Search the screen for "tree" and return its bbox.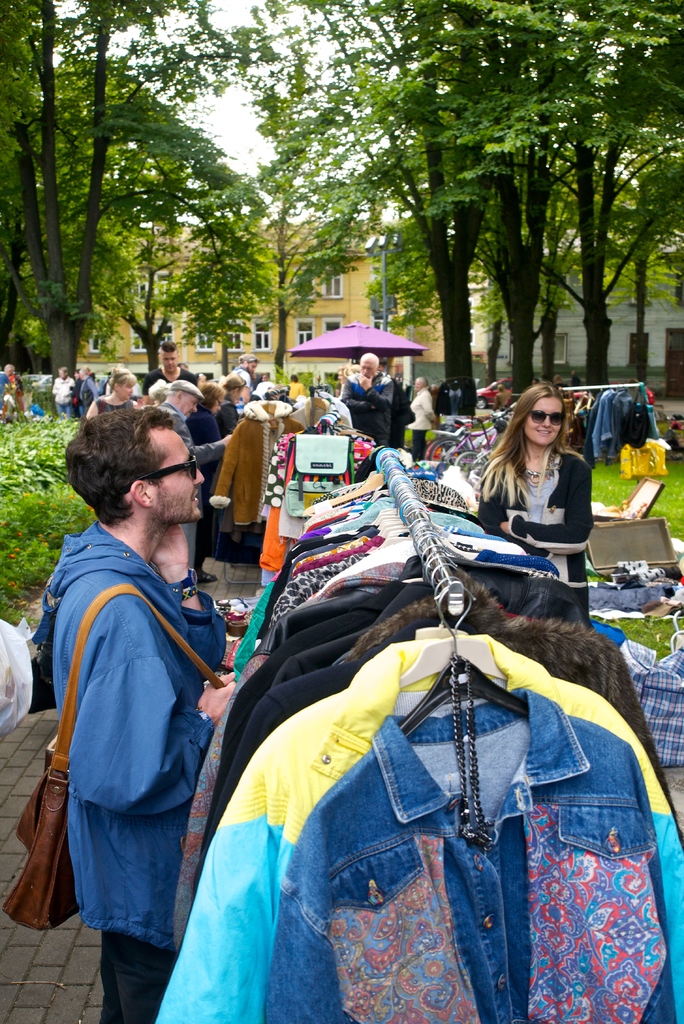
Found: (601, 127, 683, 387).
